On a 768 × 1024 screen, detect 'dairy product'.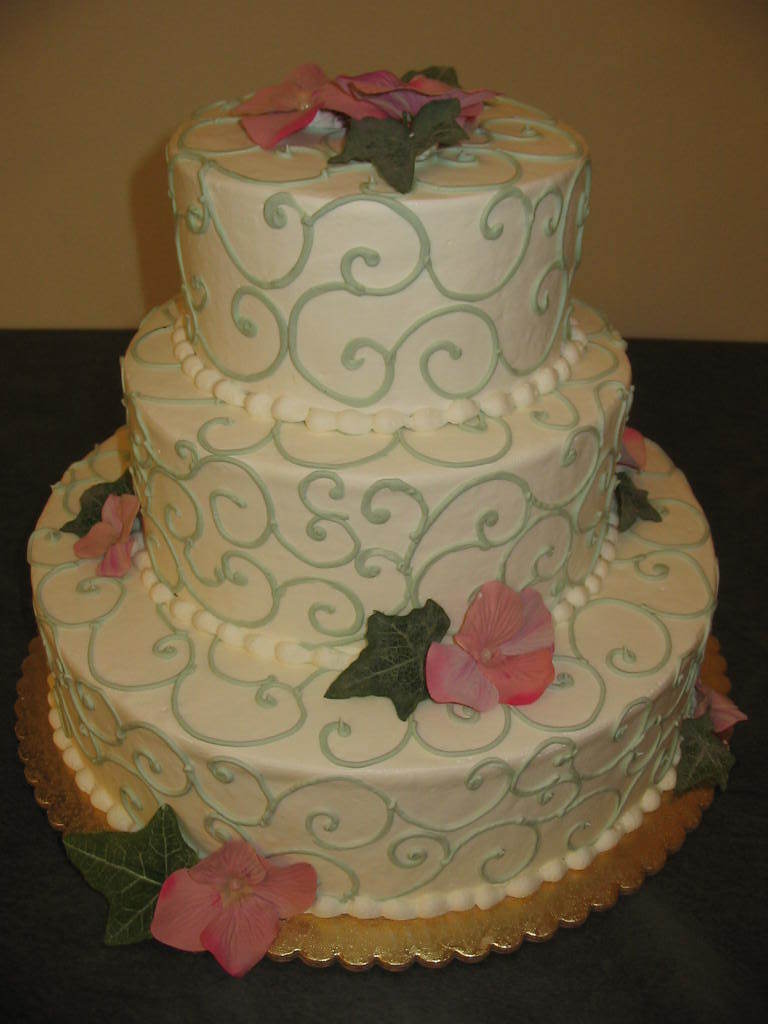
{"left": 5, "top": 443, "right": 739, "bottom": 861}.
